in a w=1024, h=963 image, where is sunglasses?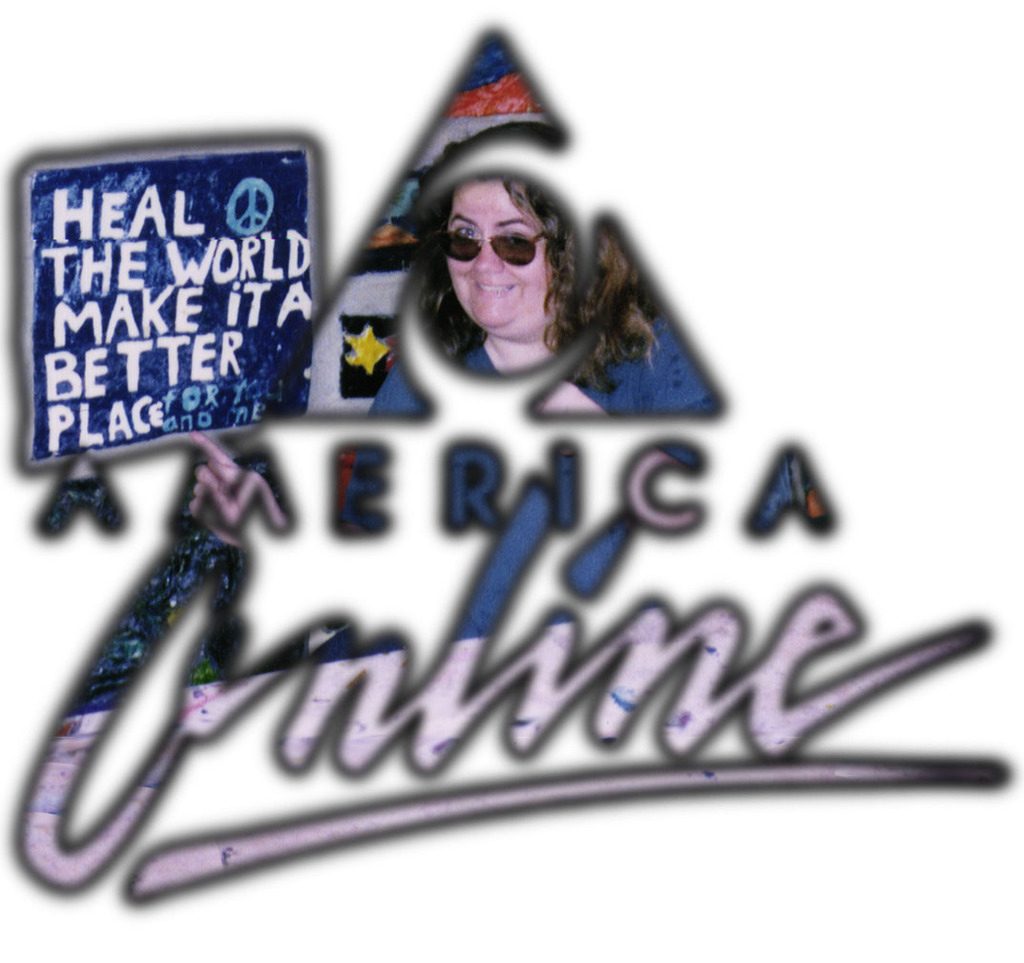
[left=427, top=222, right=549, bottom=266].
